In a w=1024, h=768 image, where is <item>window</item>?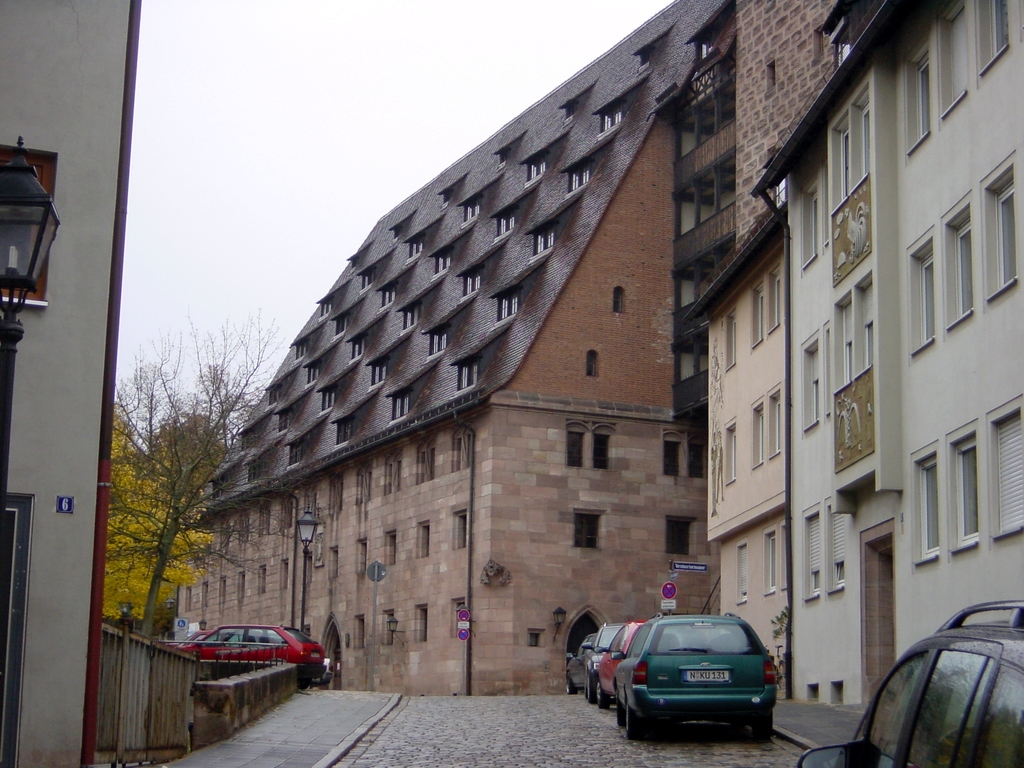
527, 157, 549, 192.
